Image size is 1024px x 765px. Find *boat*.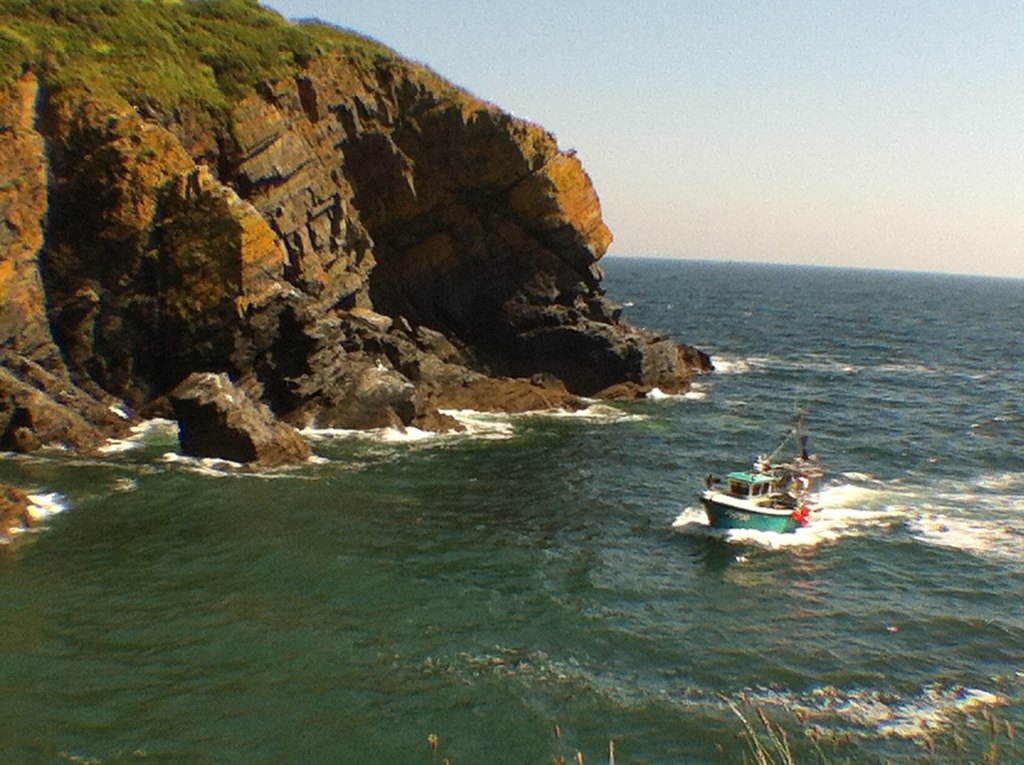
box(676, 437, 831, 550).
